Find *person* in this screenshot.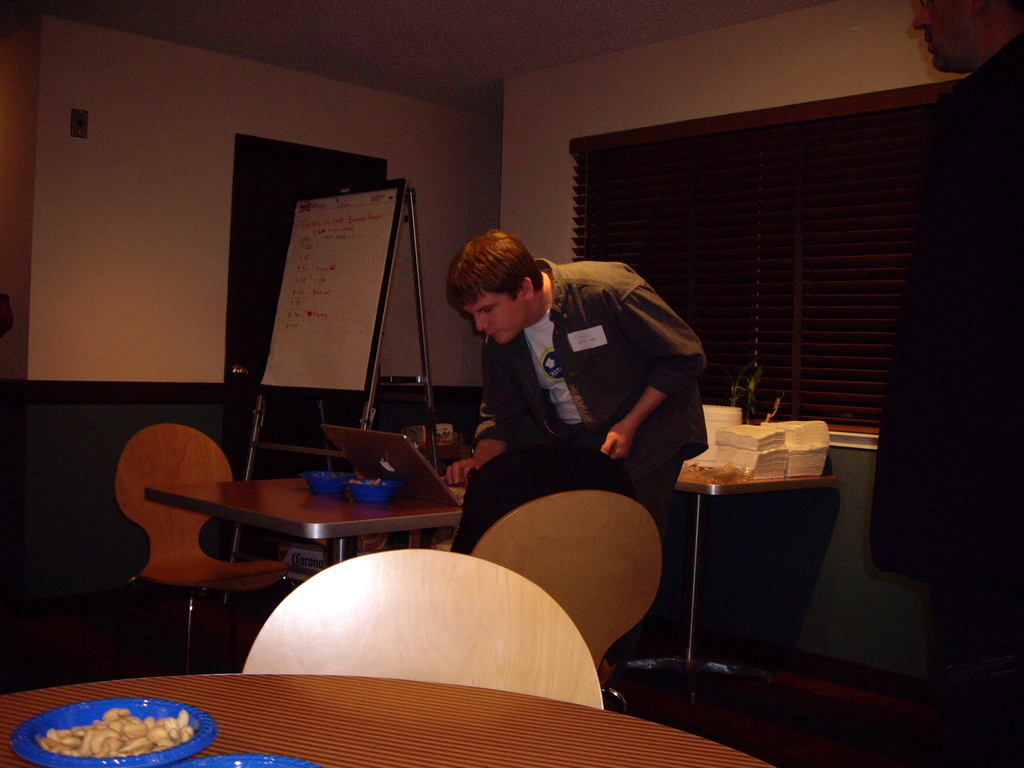
The bounding box for *person* is bbox(409, 209, 714, 550).
